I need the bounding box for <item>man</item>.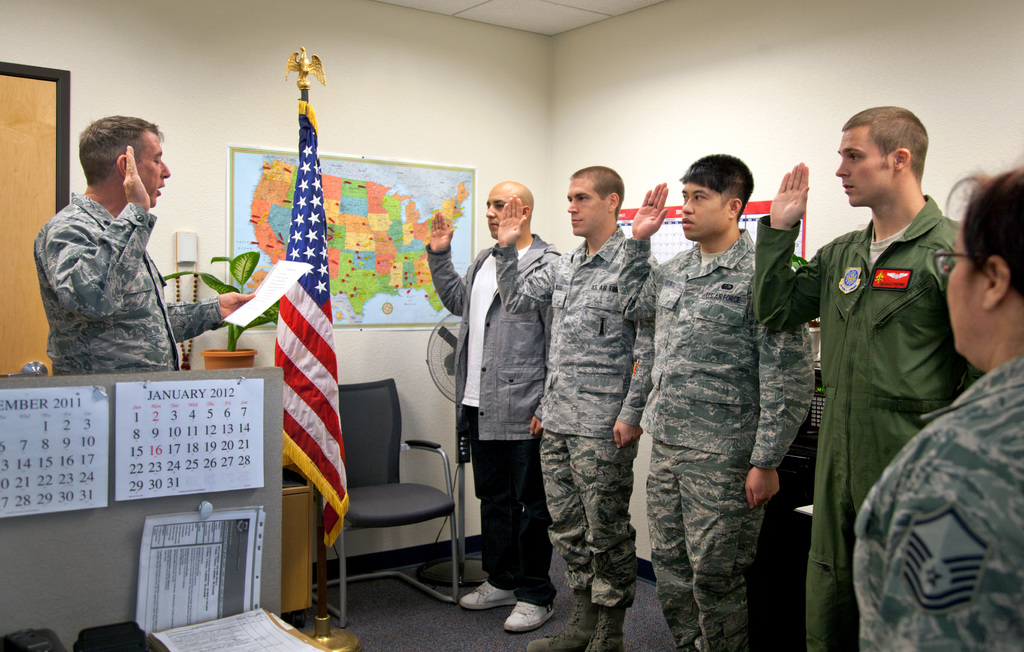
Here it is: box(494, 163, 662, 651).
